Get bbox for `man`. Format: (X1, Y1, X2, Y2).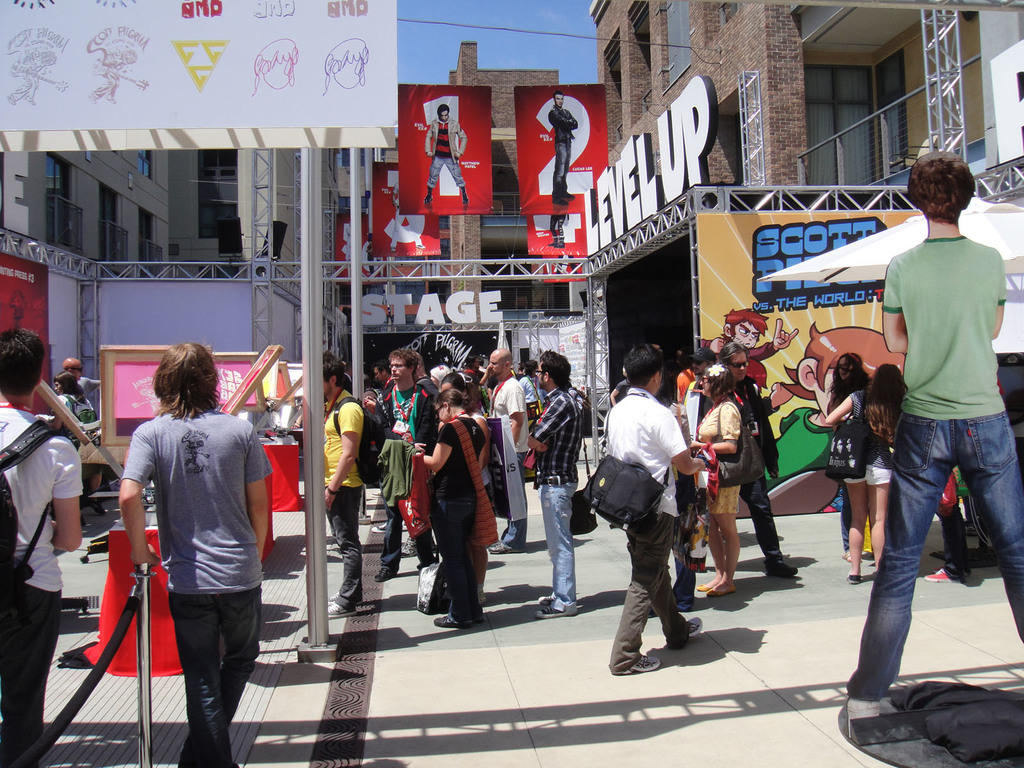
(419, 106, 472, 220).
